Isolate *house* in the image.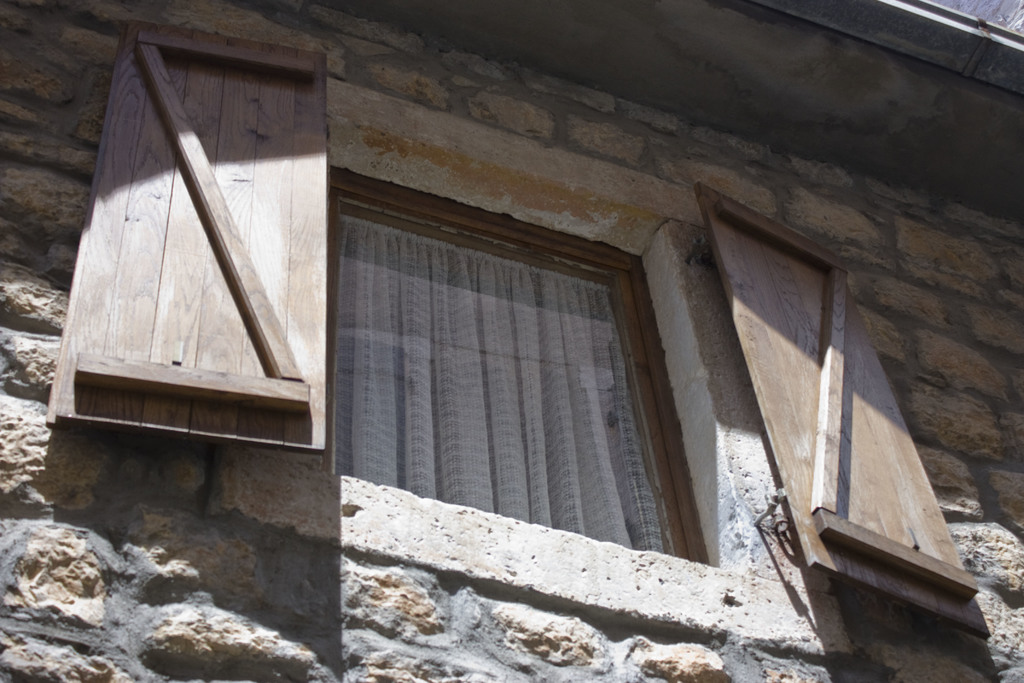
Isolated region: 29,0,961,652.
